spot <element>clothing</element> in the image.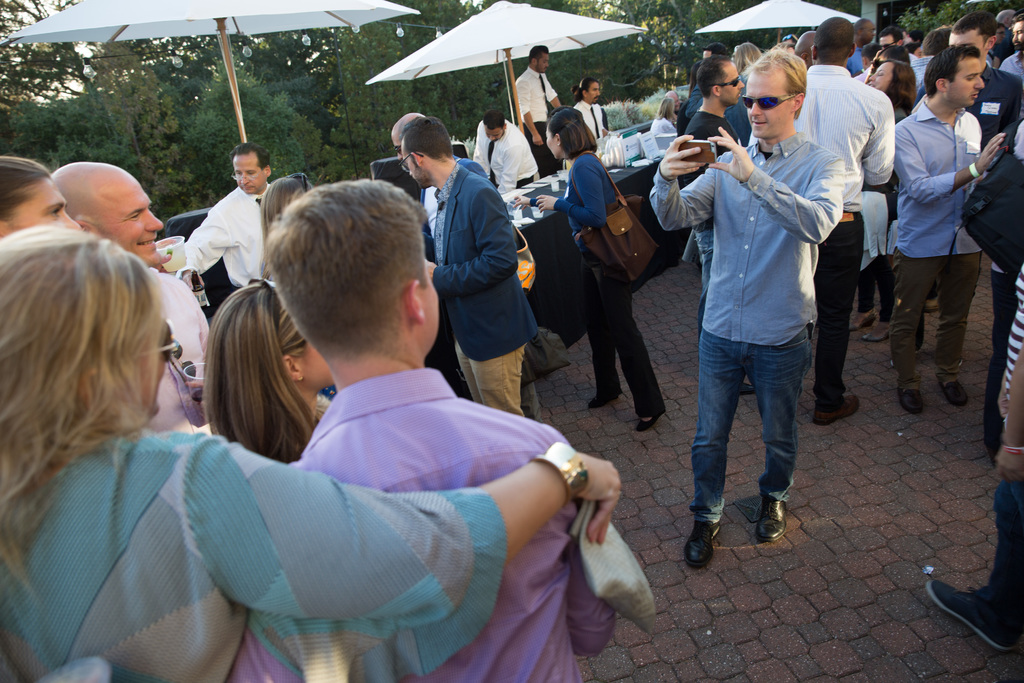
<element>clothing</element> found at {"x1": 230, "y1": 366, "x2": 612, "y2": 682}.
